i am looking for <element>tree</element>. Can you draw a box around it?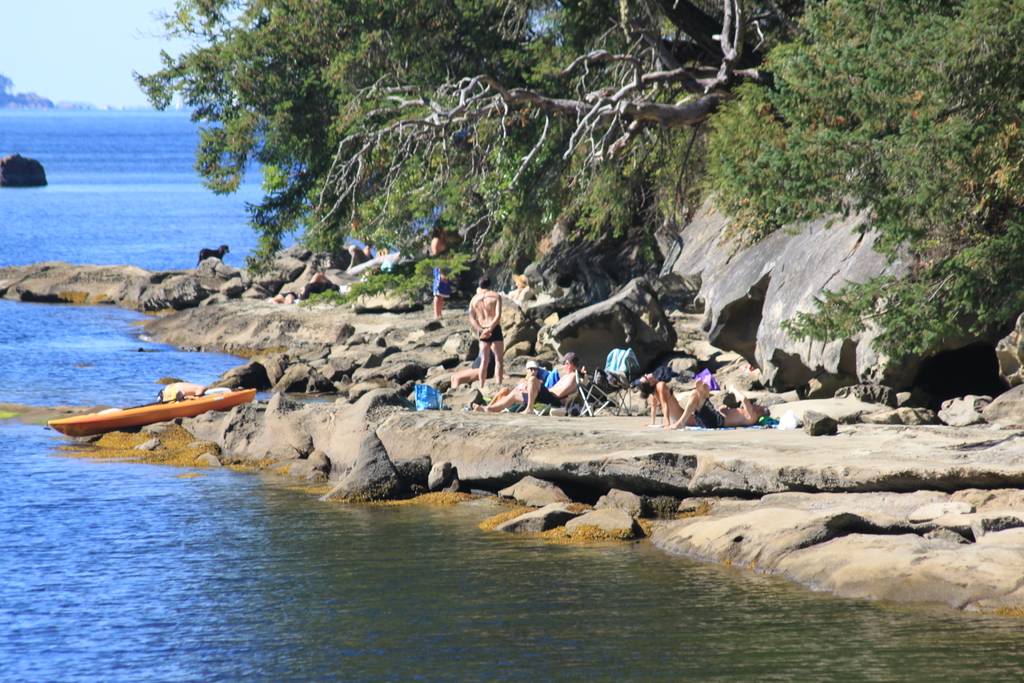
Sure, the bounding box is (left=768, top=197, right=1023, bottom=364).
